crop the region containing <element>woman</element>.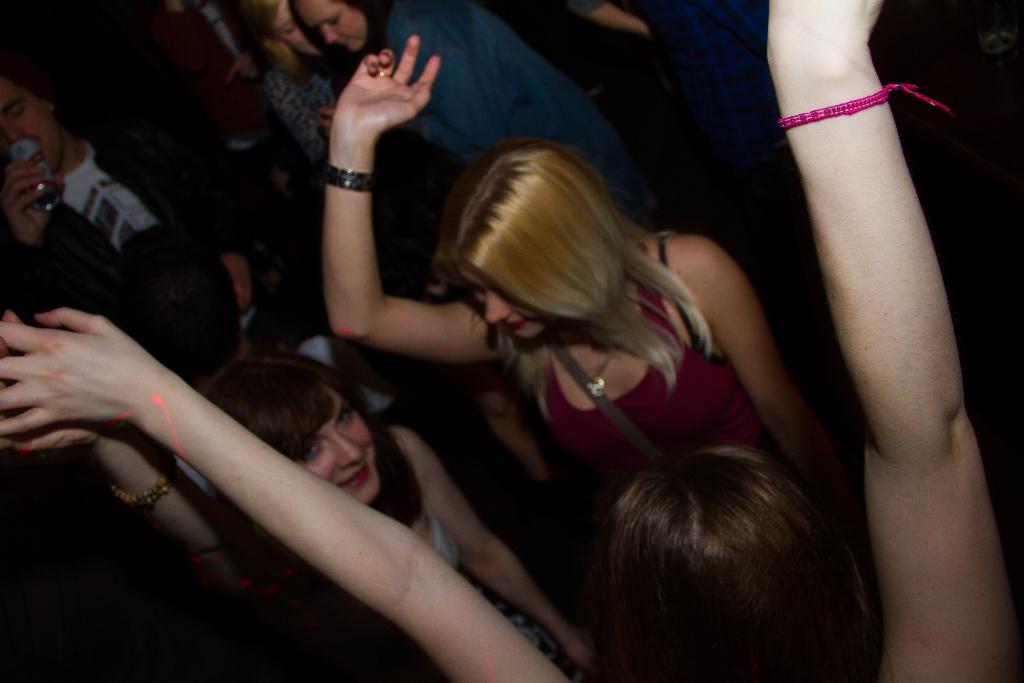
Crop region: 324 38 781 501.
